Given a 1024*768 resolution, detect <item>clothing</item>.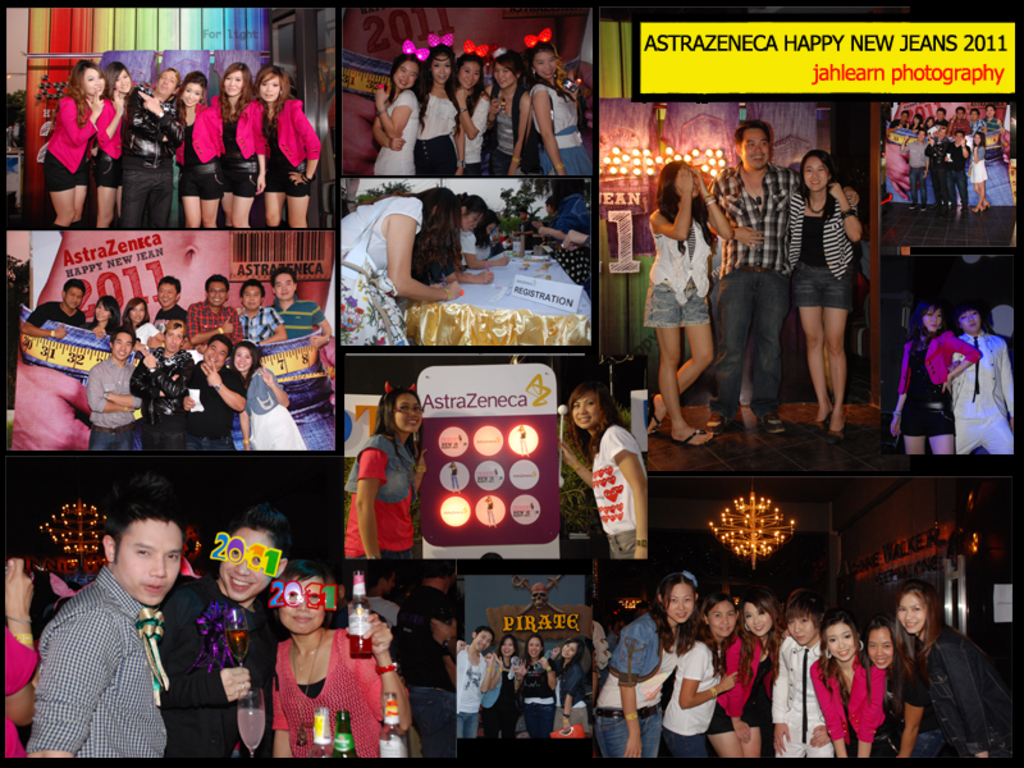
[left=239, top=361, right=311, bottom=457].
